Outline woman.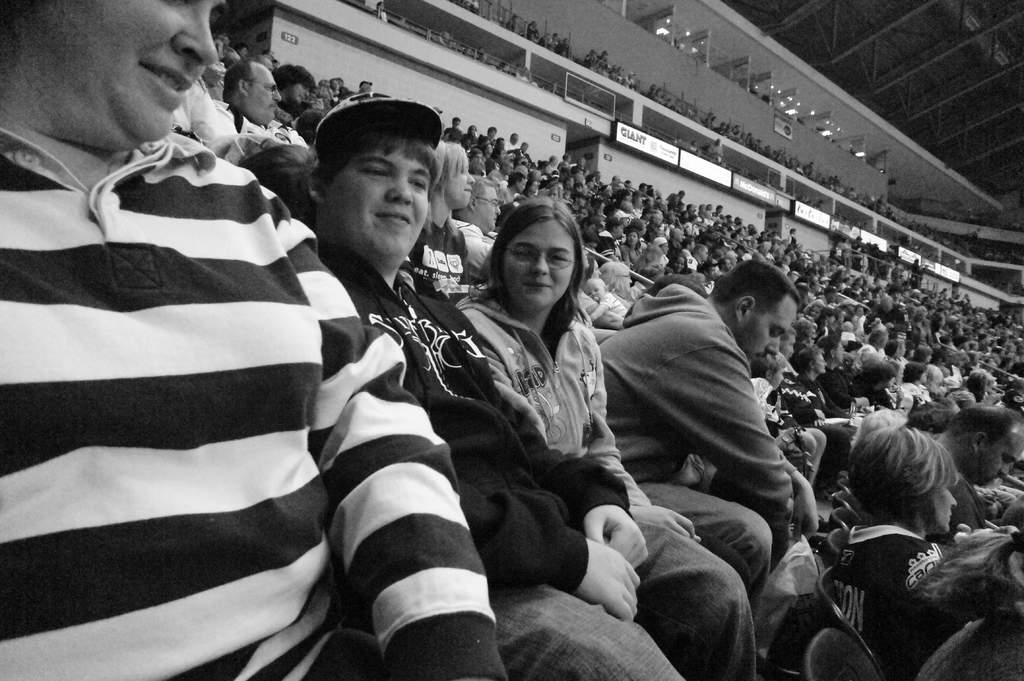
Outline: (x1=911, y1=522, x2=1023, y2=680).
